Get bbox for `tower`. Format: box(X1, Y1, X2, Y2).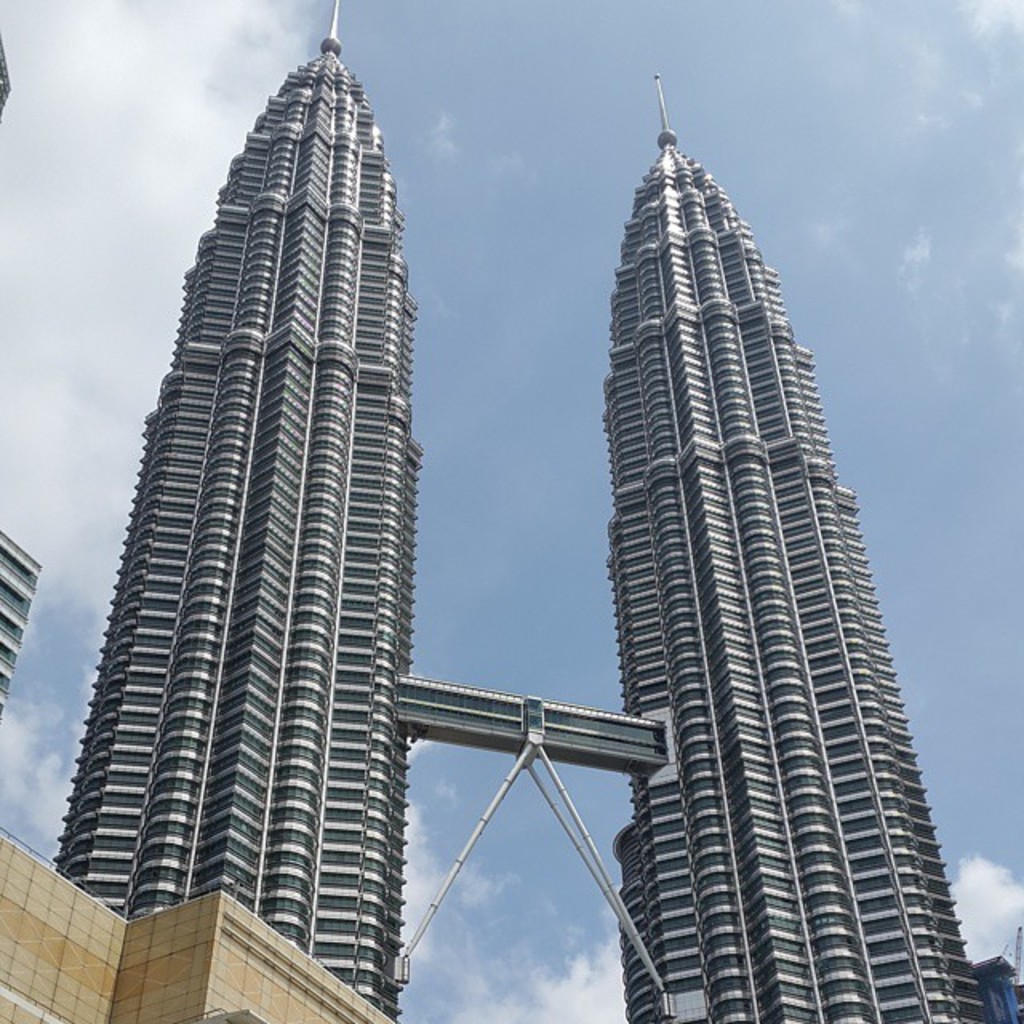
box(0, 536, 46, 714).
